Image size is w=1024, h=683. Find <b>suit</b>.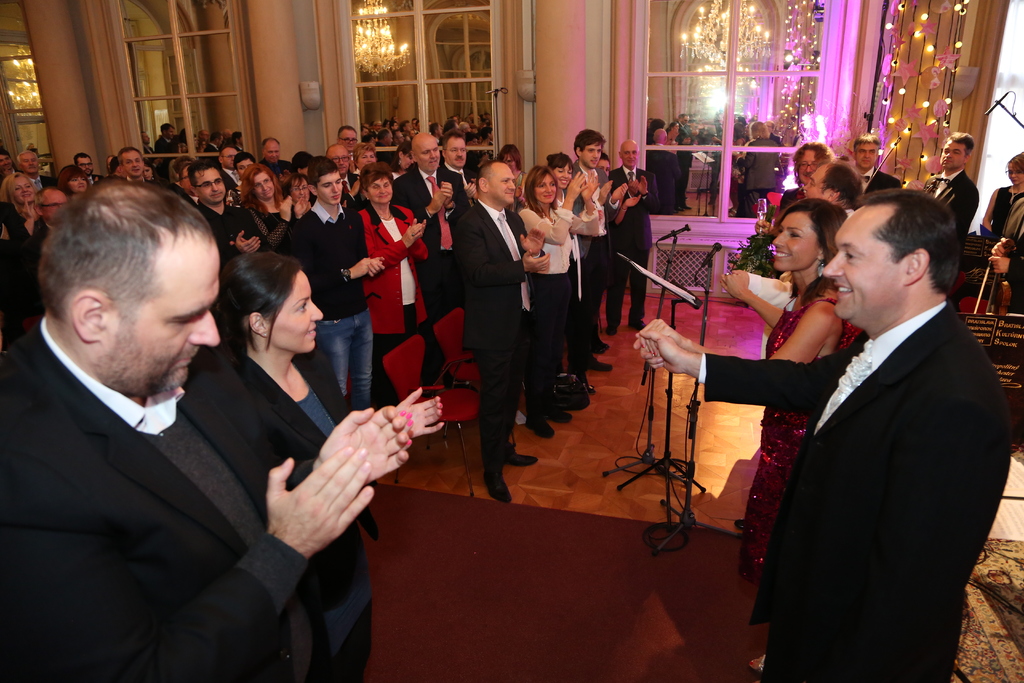
Rect(922, 168, 973, 245).
